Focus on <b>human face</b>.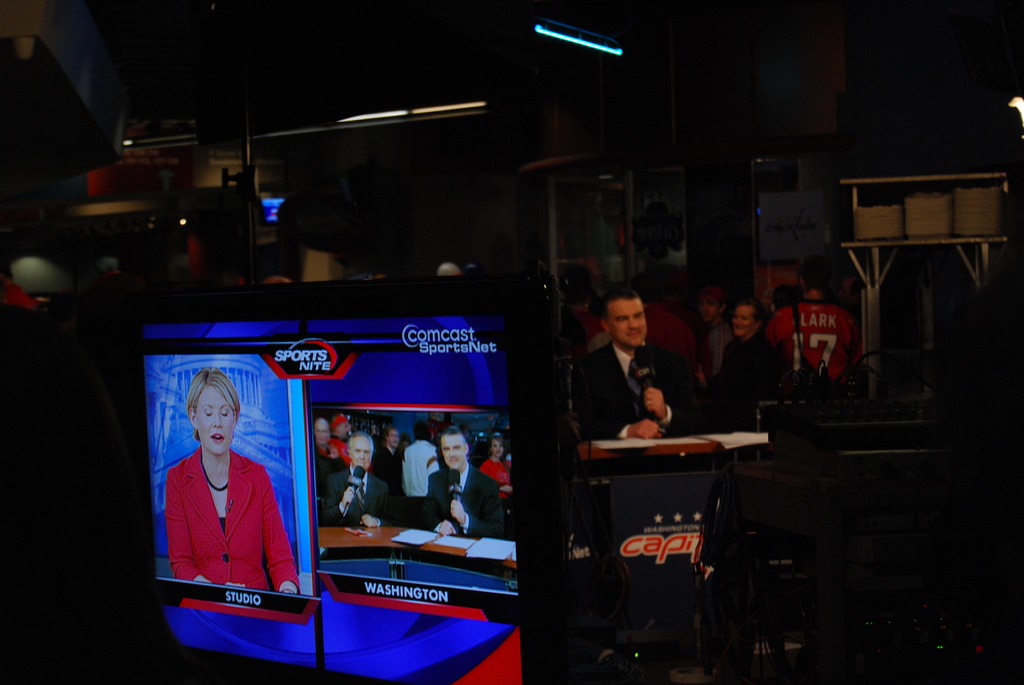
Focused at 314 421 324 448.
